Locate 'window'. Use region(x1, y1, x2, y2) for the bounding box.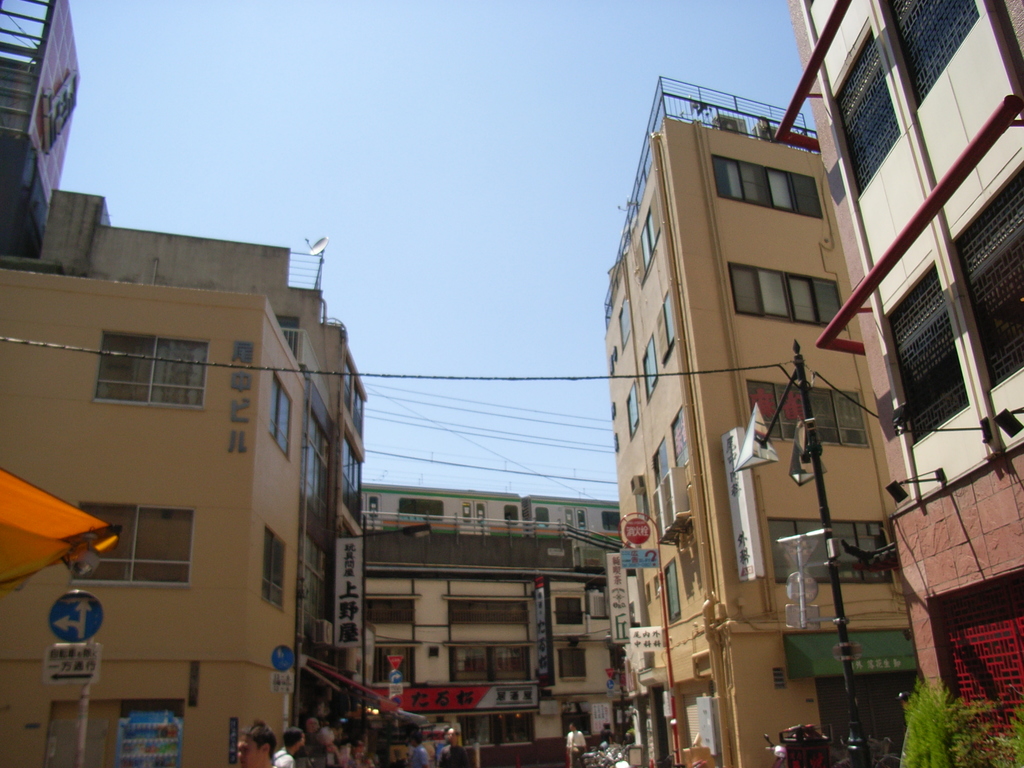
region(710, 159, 824, 218).
